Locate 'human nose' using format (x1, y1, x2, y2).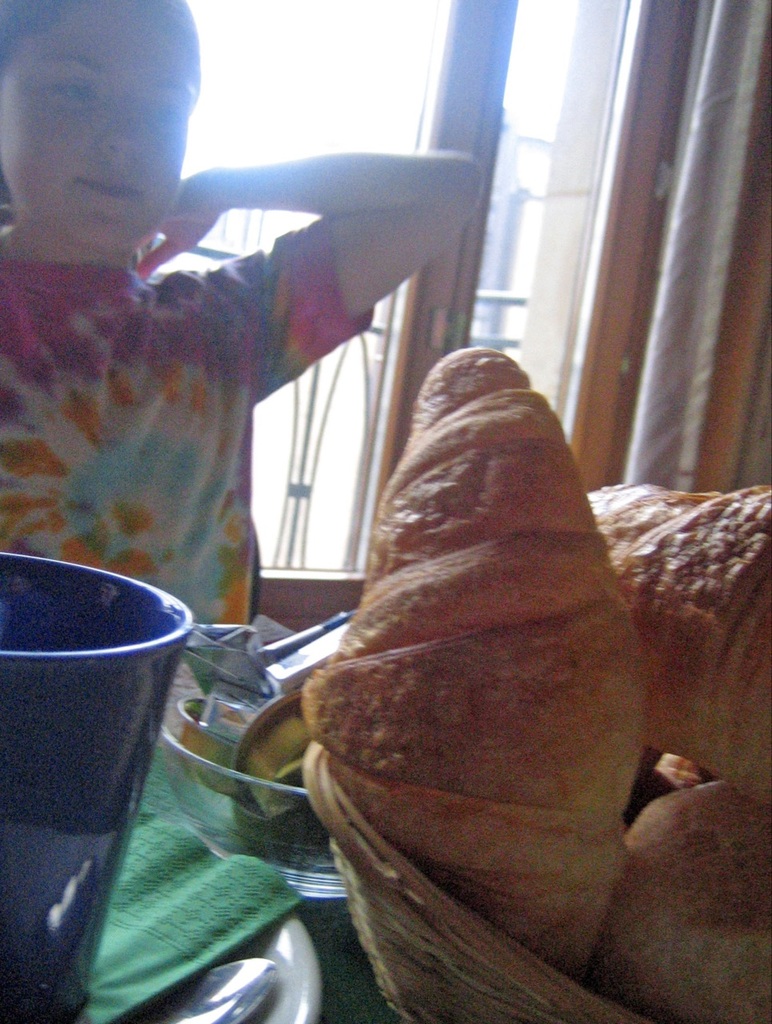
(99, 113, 138, 159).
